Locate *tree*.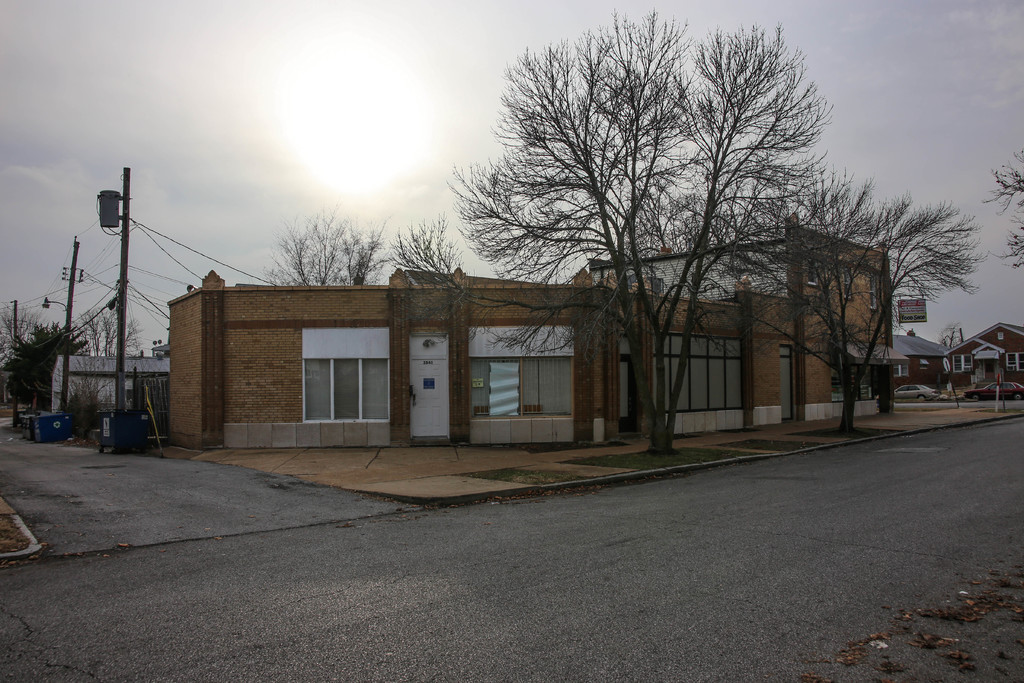
Bounding box: 476:0:881:438.
